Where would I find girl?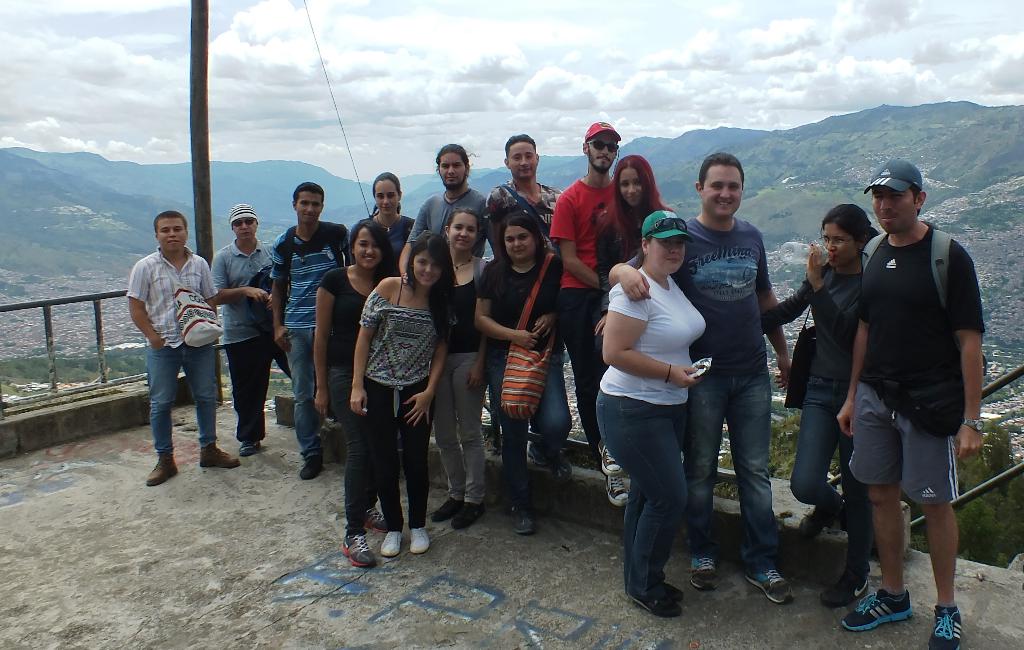
At rect(306, 216, 397, 574).
